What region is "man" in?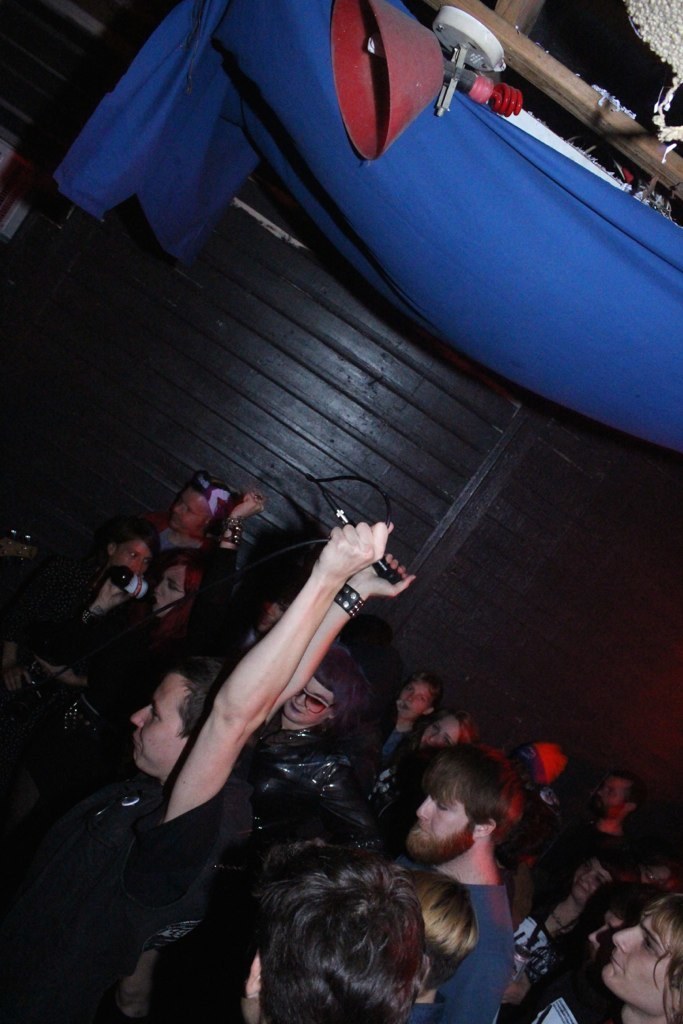
BBox(160, 481, 210, 547).
